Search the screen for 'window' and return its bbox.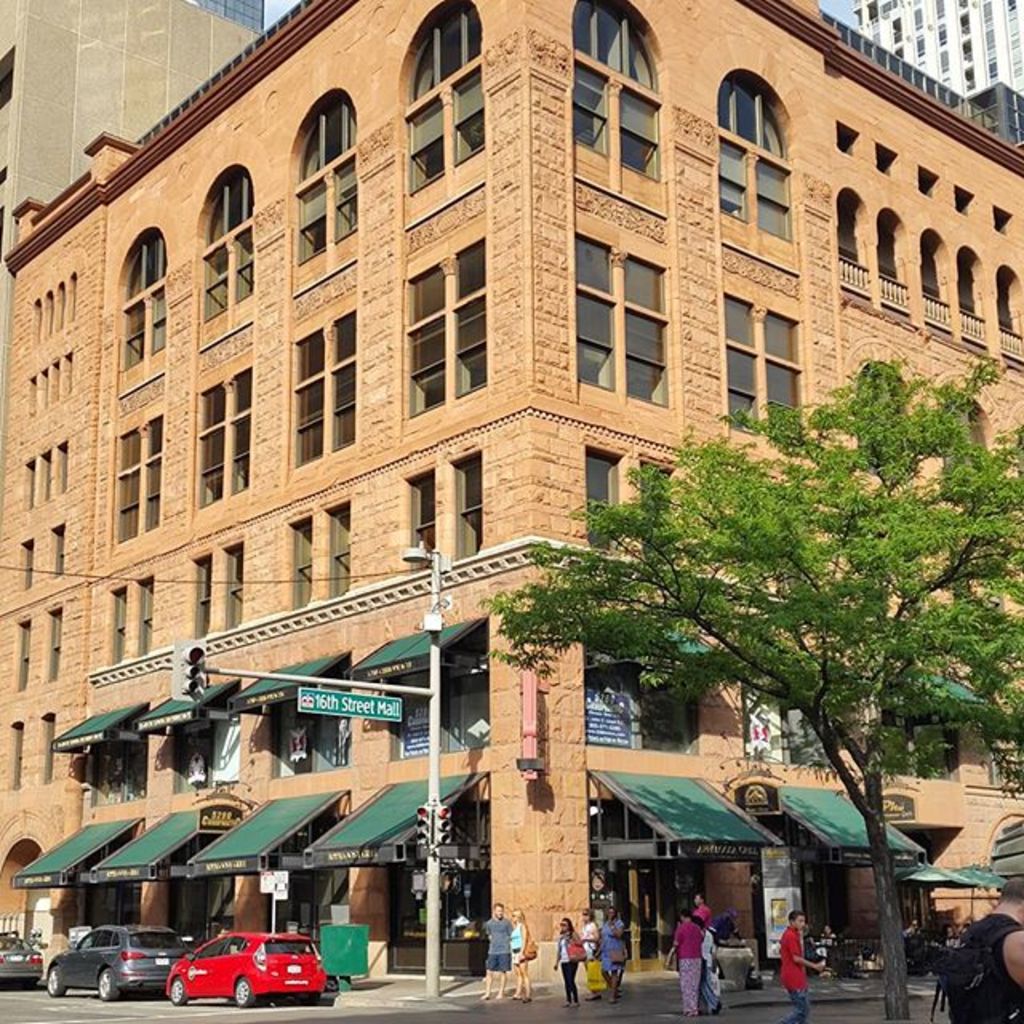
Found: box=[149, 283, 168, 354].
